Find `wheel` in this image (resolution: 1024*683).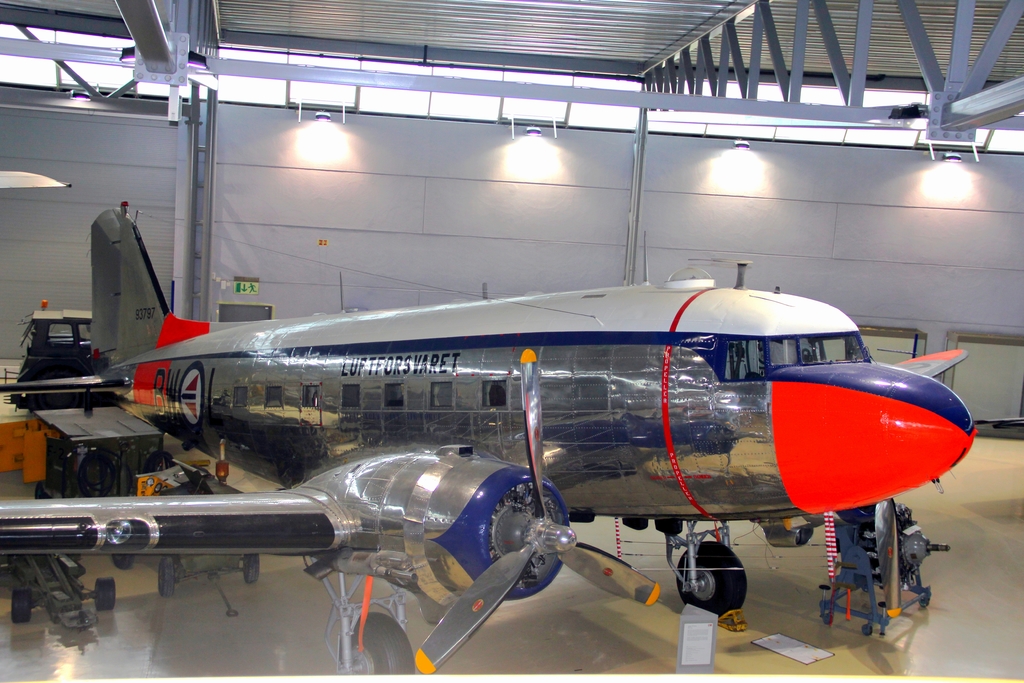
917/602/930/609.
